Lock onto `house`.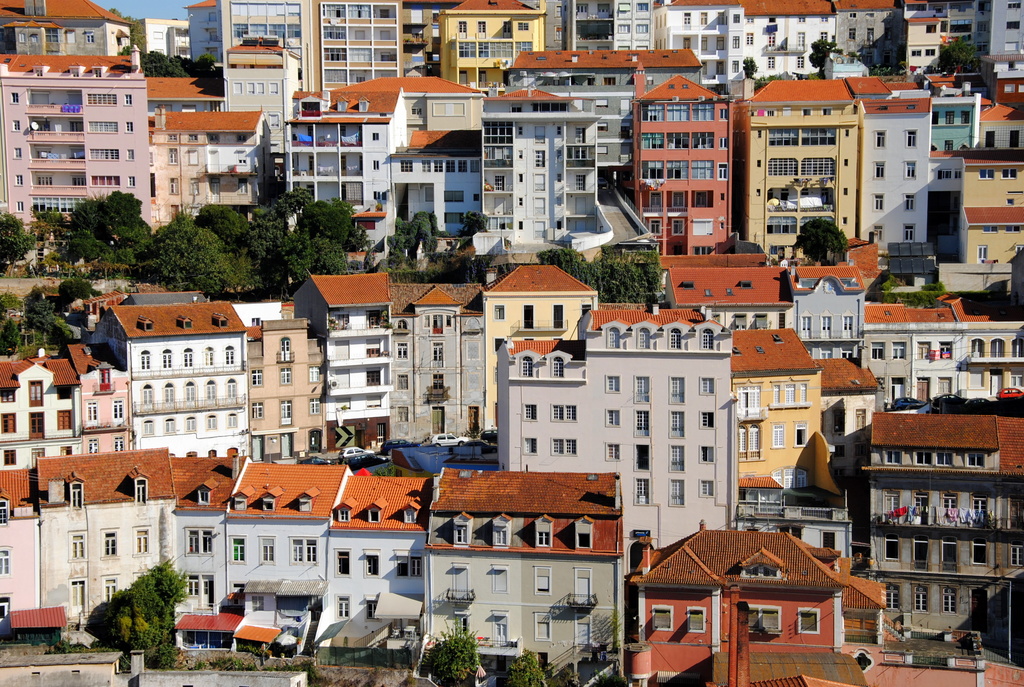
Locked: l=645, t=0, r=836, b=93.
